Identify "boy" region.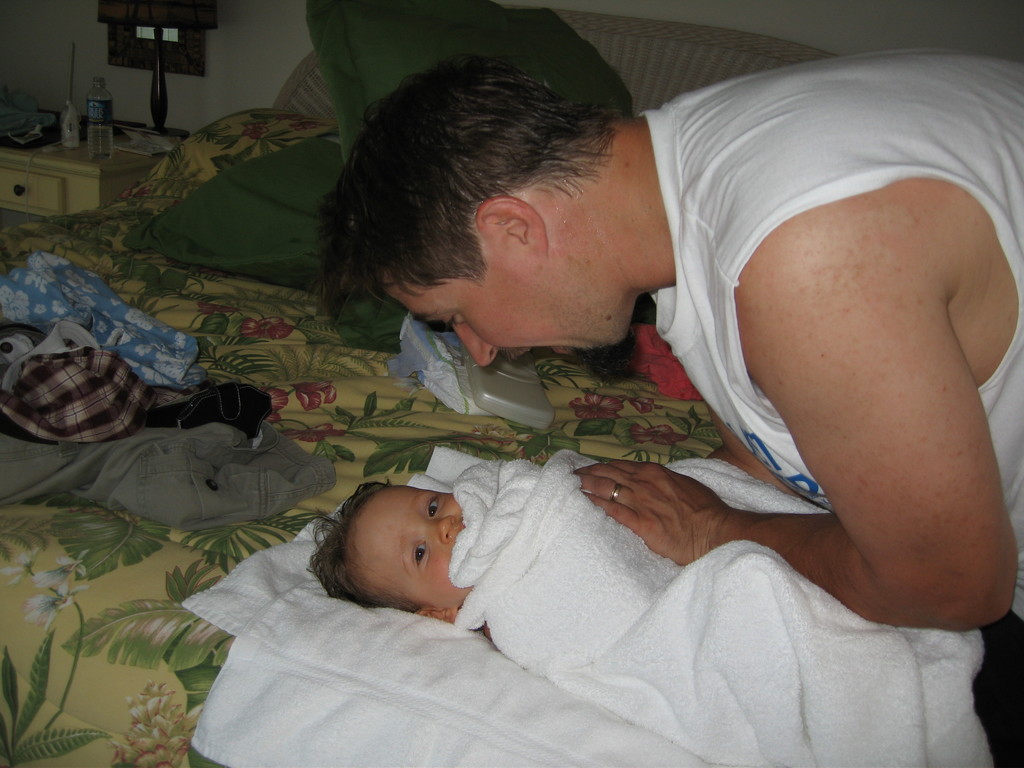
Region: (left=275, top=488, right=511, bottom=655).
